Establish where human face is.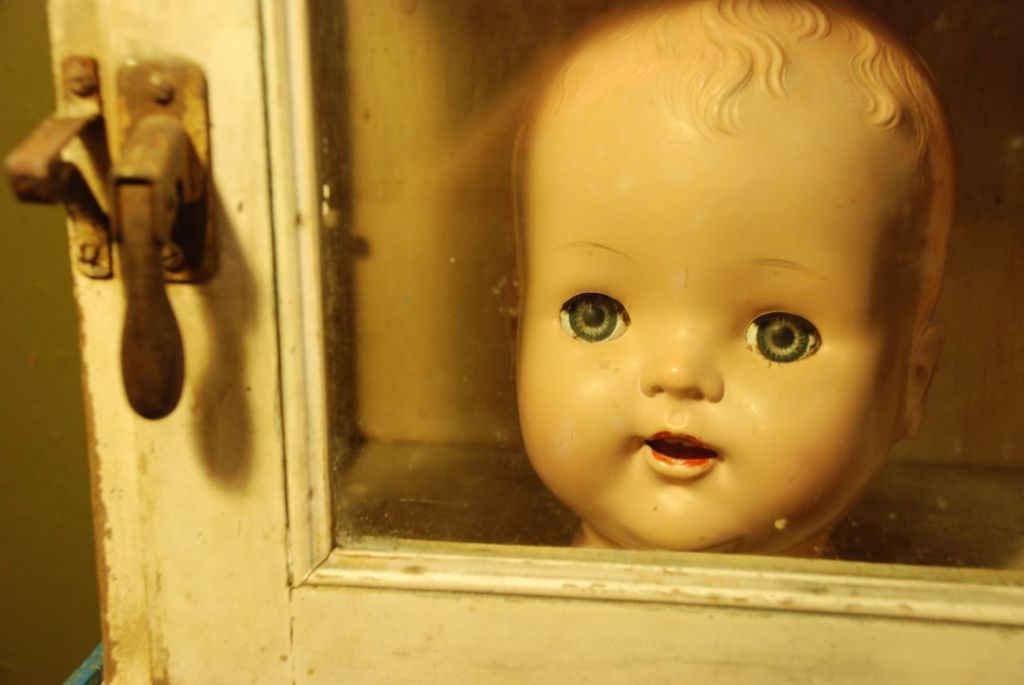
Established at box(518, 80, 914, 555).
